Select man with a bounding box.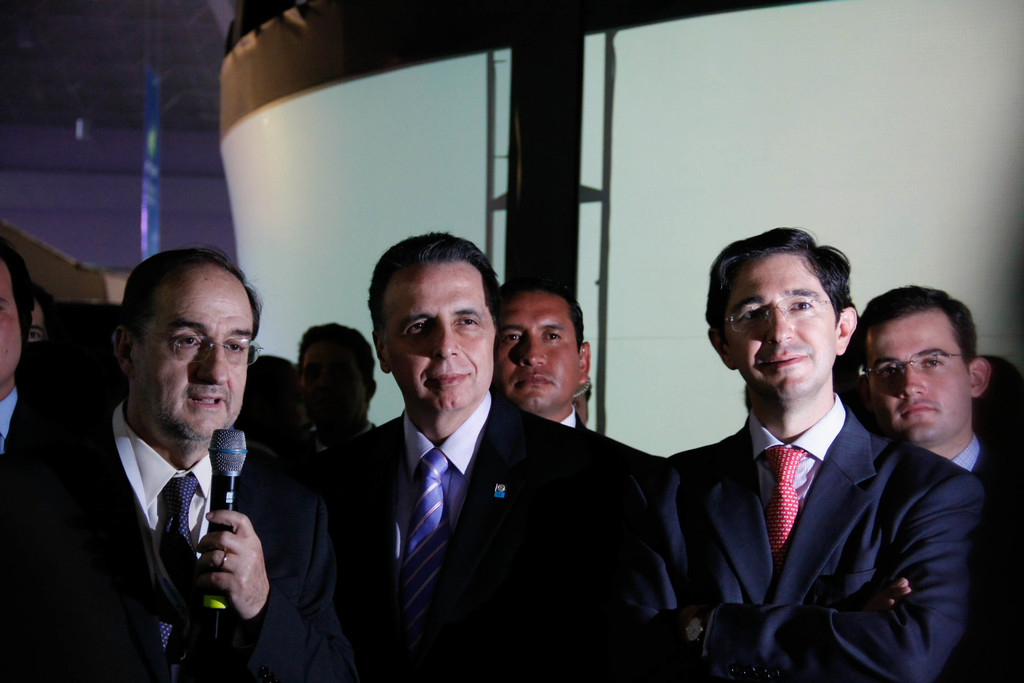
bbox=(0, 239, 72, 471).
